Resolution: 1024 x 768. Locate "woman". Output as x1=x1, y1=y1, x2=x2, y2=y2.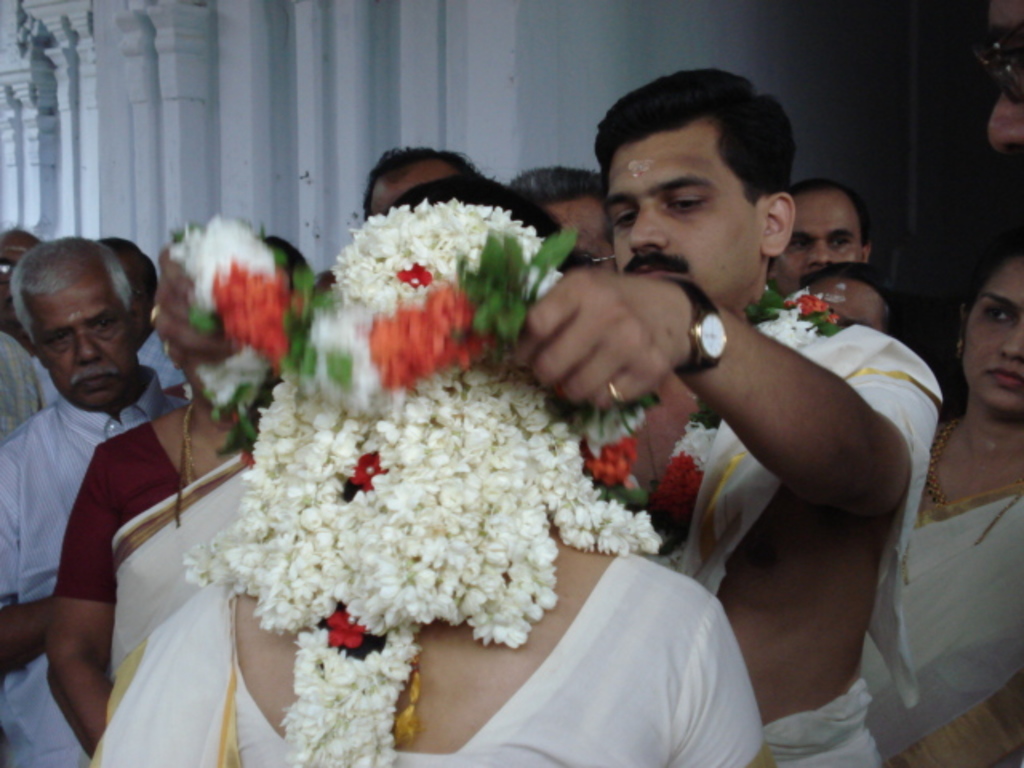
x1=51, y1=243, x2=266, y2=760.
